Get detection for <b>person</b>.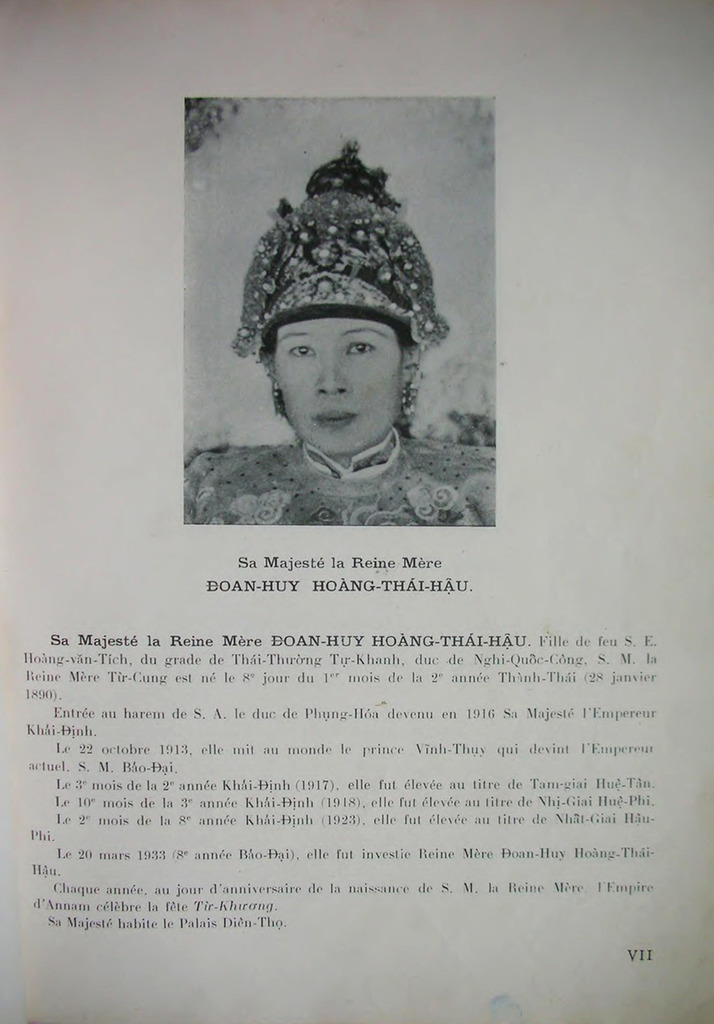
Detection: (179,157,498,529).
